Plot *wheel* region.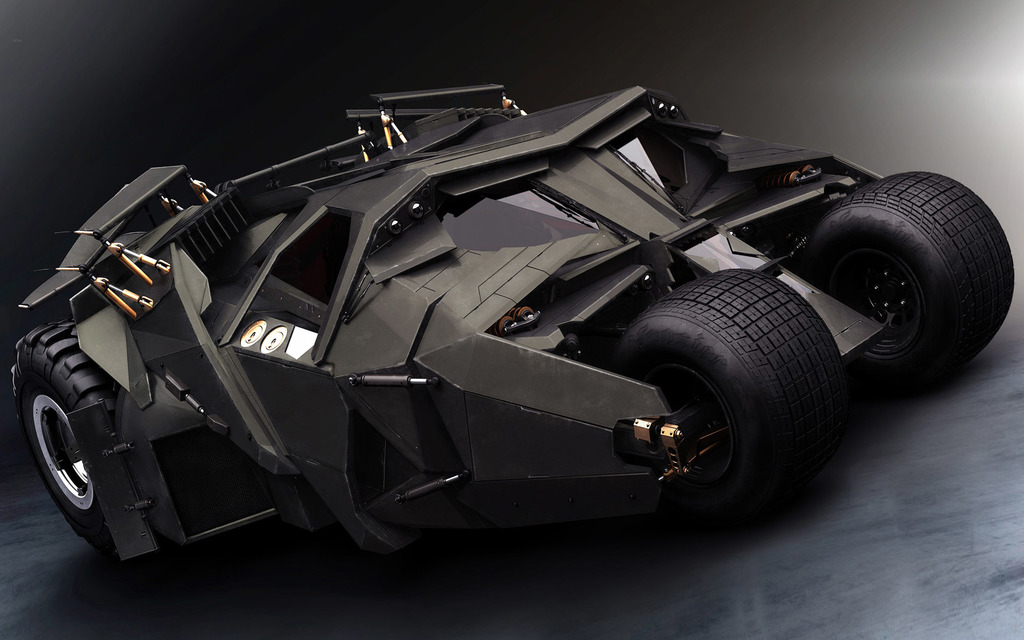
Plotted at 796/170/1012/395.
